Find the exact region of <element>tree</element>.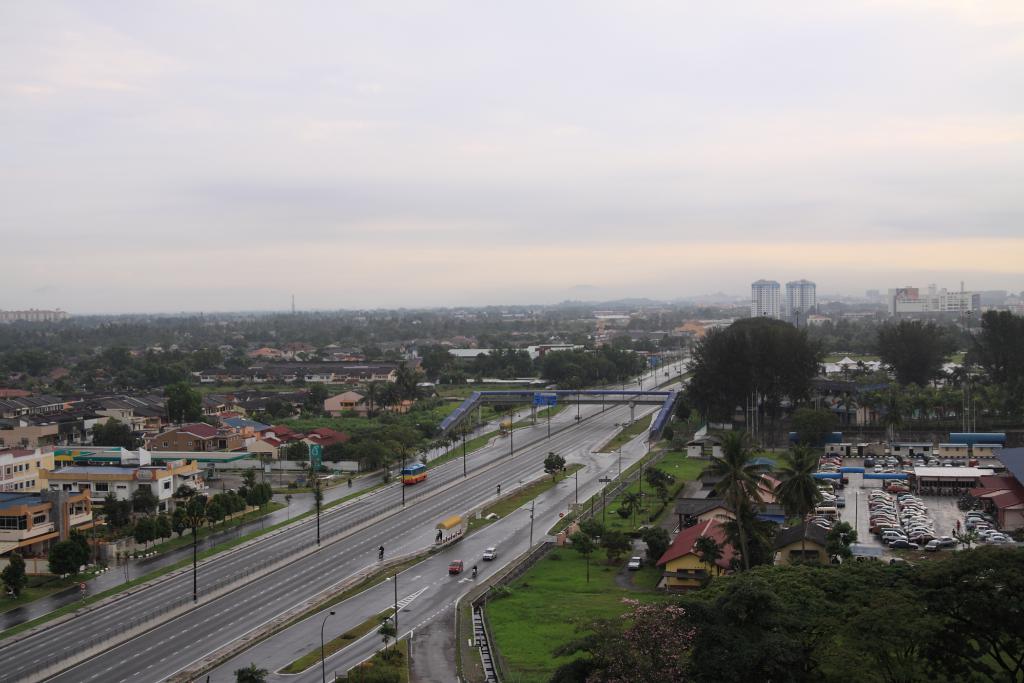
Exact region: box=[872, 314, 947, 389].
